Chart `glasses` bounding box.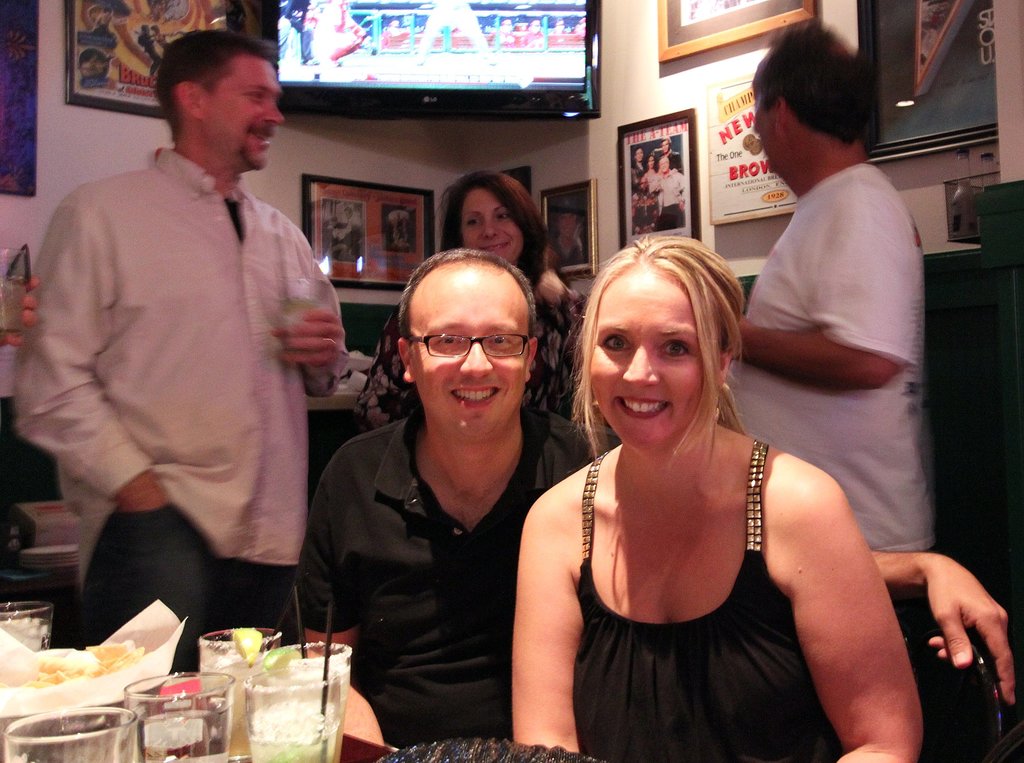
Charted: pyautogui.locateOnScreen(406, 331, 540, 364).
